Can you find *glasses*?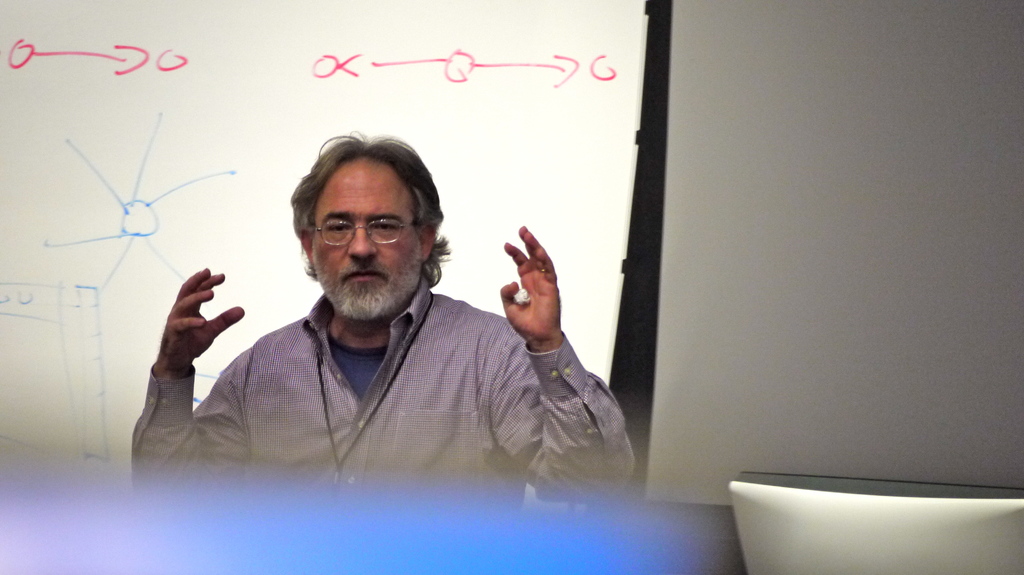
Yes, bounding box: locate(310, 218, 417, 247).
